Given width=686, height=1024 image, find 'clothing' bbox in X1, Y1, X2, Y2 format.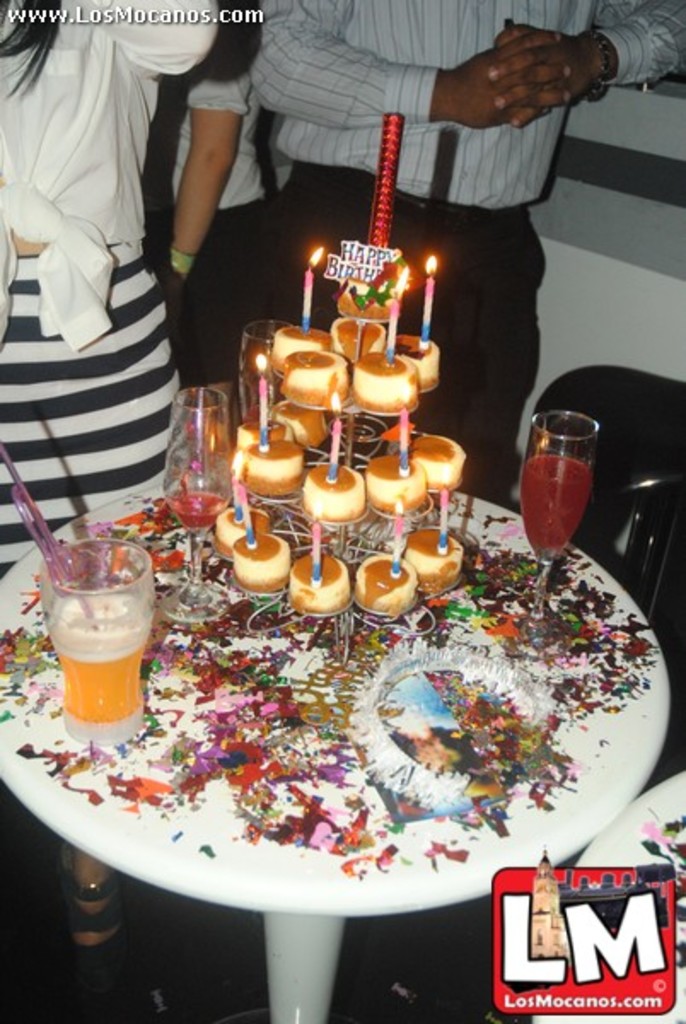
251, 0, 684, 512.
